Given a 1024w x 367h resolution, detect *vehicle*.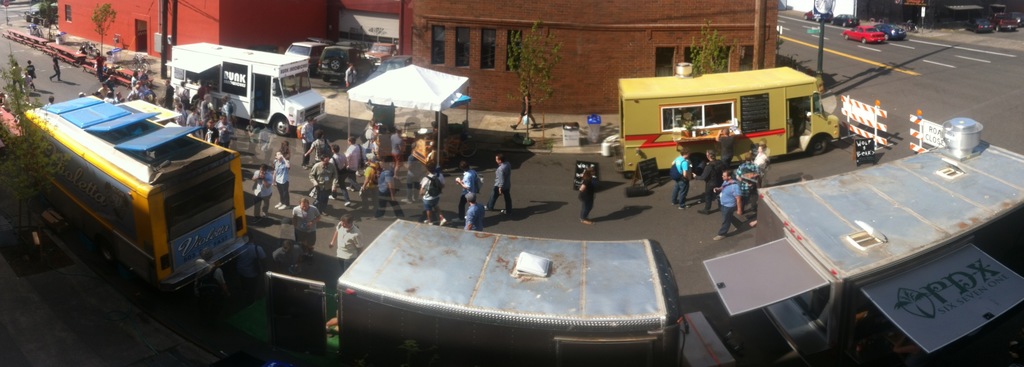
[x1=828, y1=13, x2=861, y2=28].
